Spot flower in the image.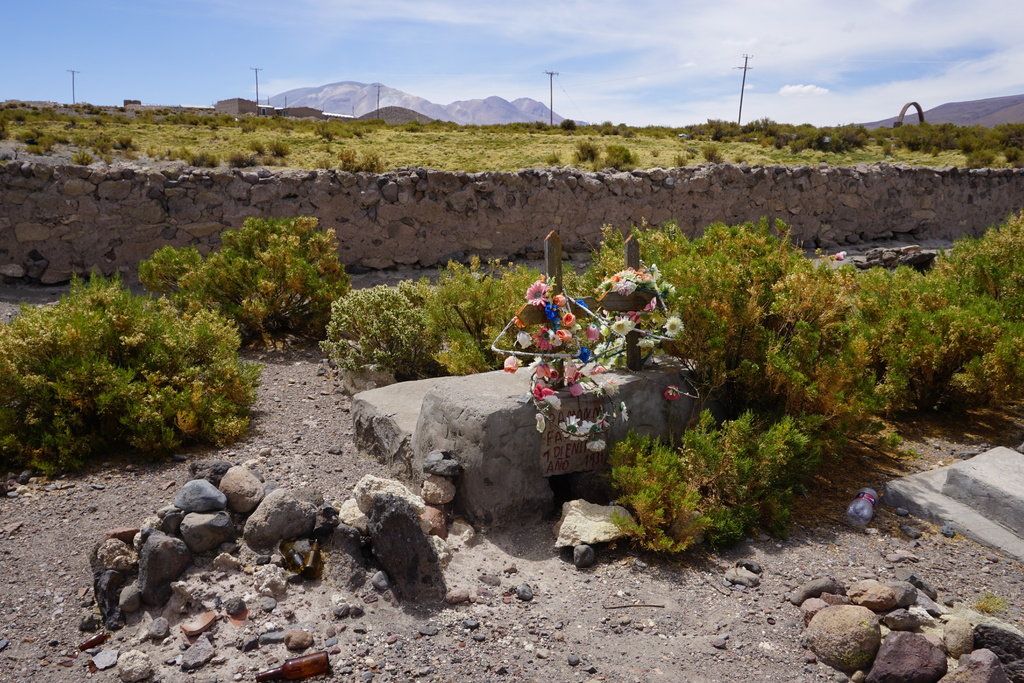
flower found at 589/437/609/453.
